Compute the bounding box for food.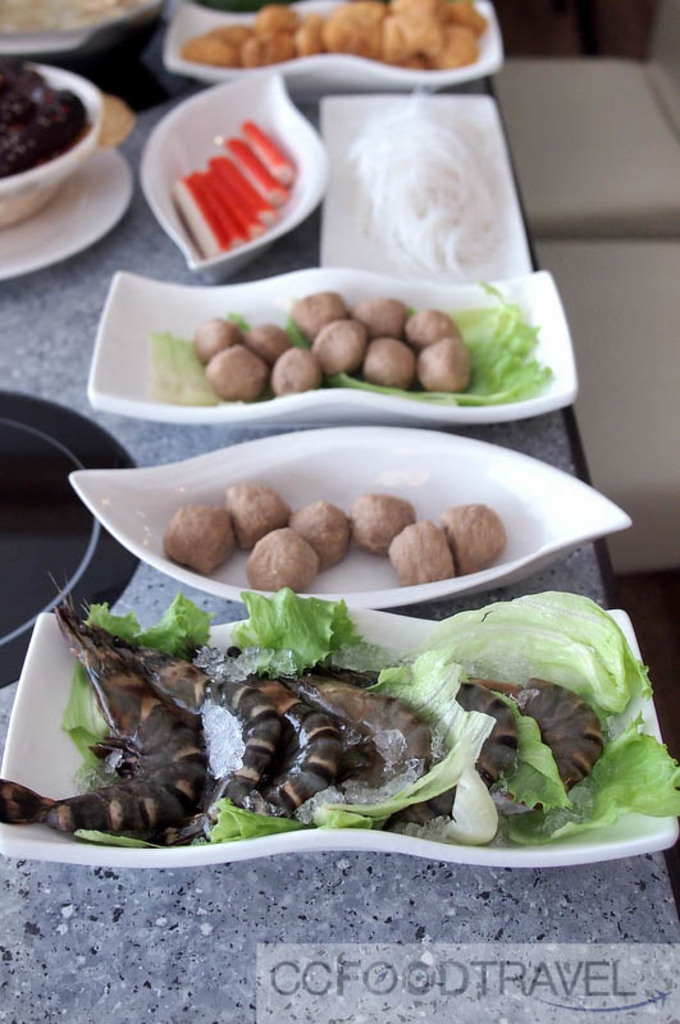
BBox(271, 342, 325, 397).
